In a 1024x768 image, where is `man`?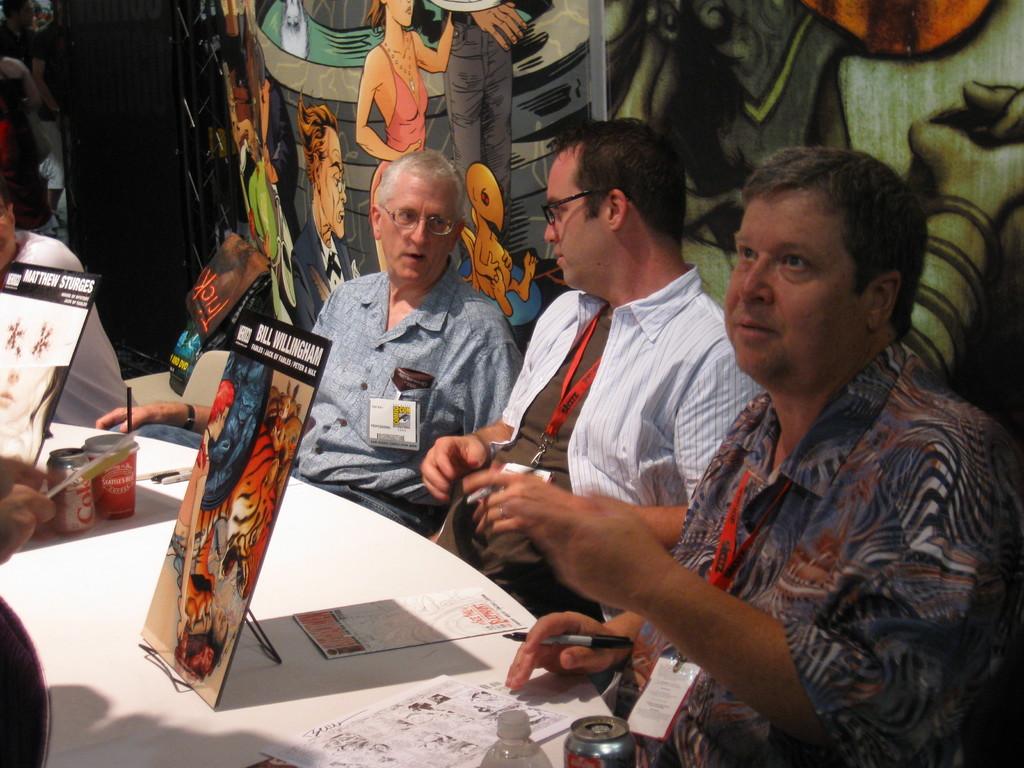
[287,86,361,335].
